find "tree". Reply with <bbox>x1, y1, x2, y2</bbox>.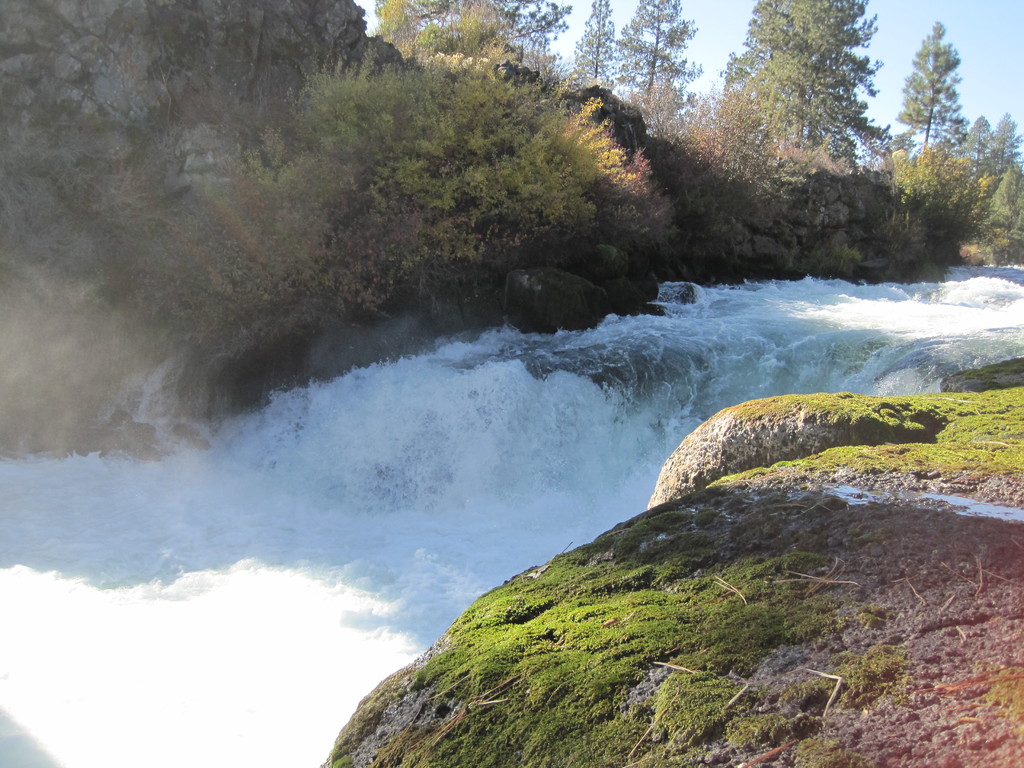
<bbox>350, 0, 572, 71</bbox>.
